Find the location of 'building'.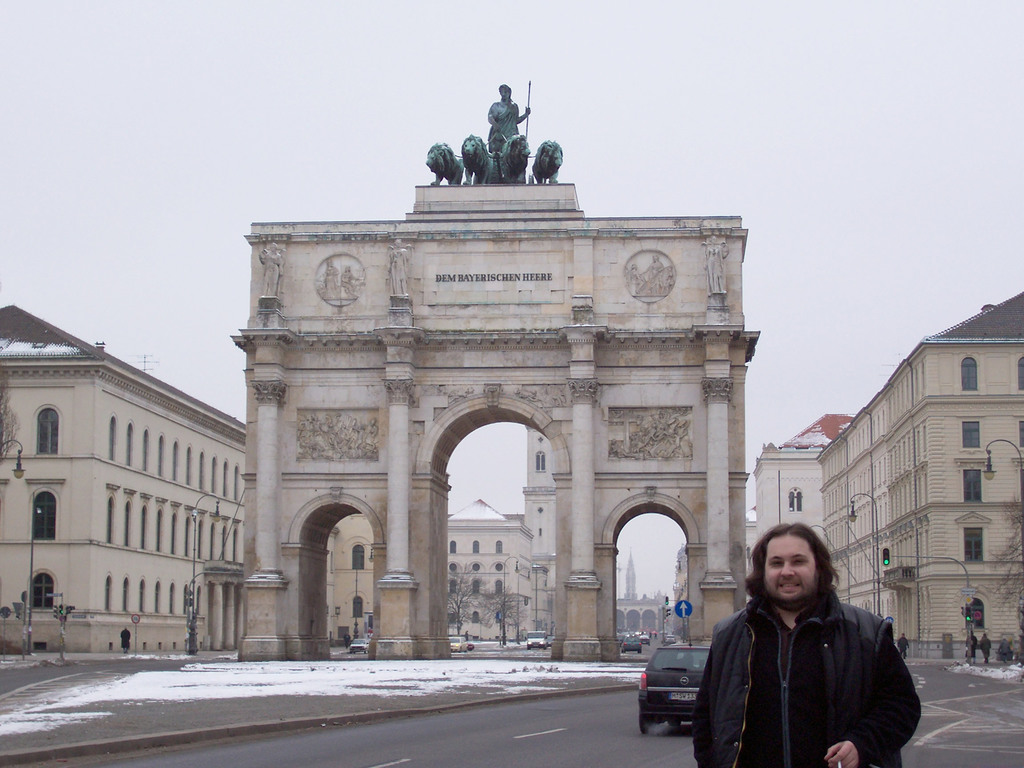
Location: [x1=332, y1=515, x2=375, y2=644].
